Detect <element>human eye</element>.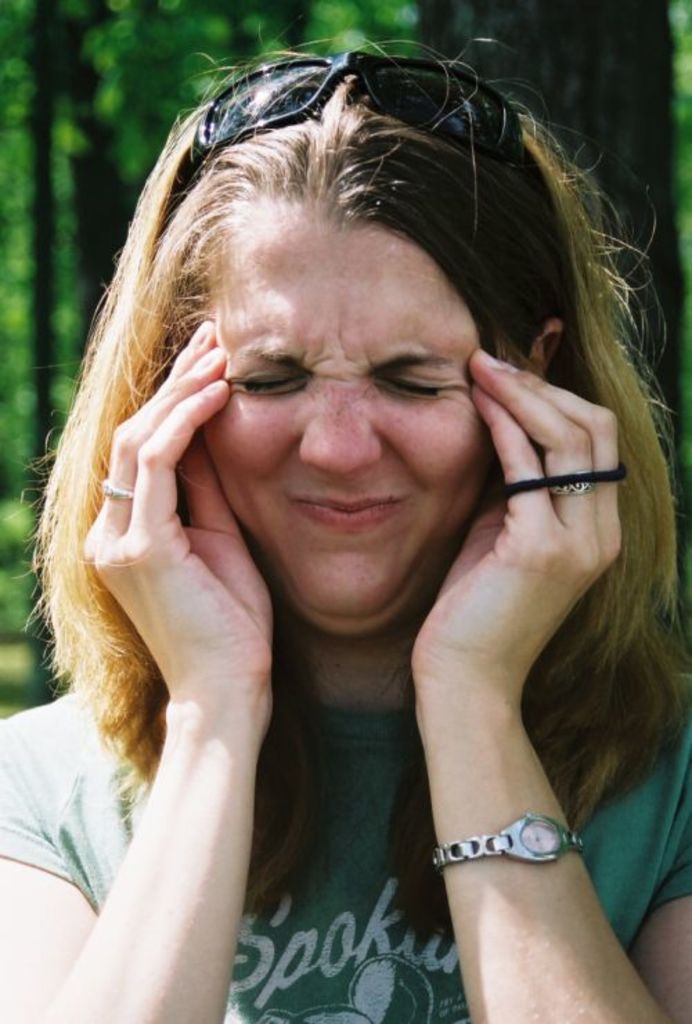
Detected at Rect(221, 351, 298, 400).
